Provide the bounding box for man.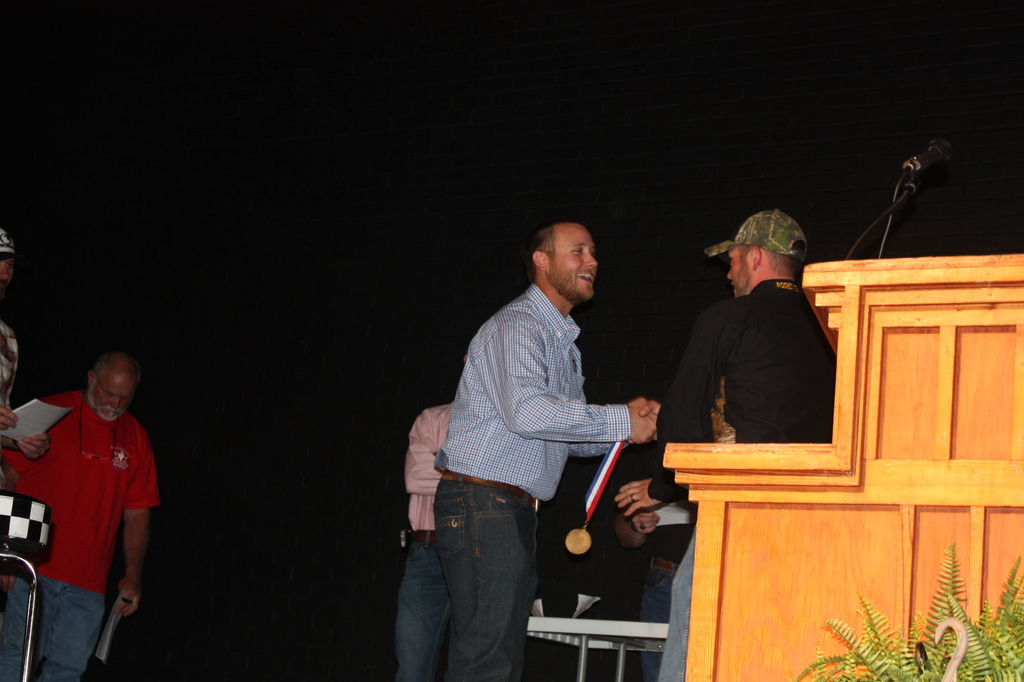
bbox=[409, 206, 663, 648].
